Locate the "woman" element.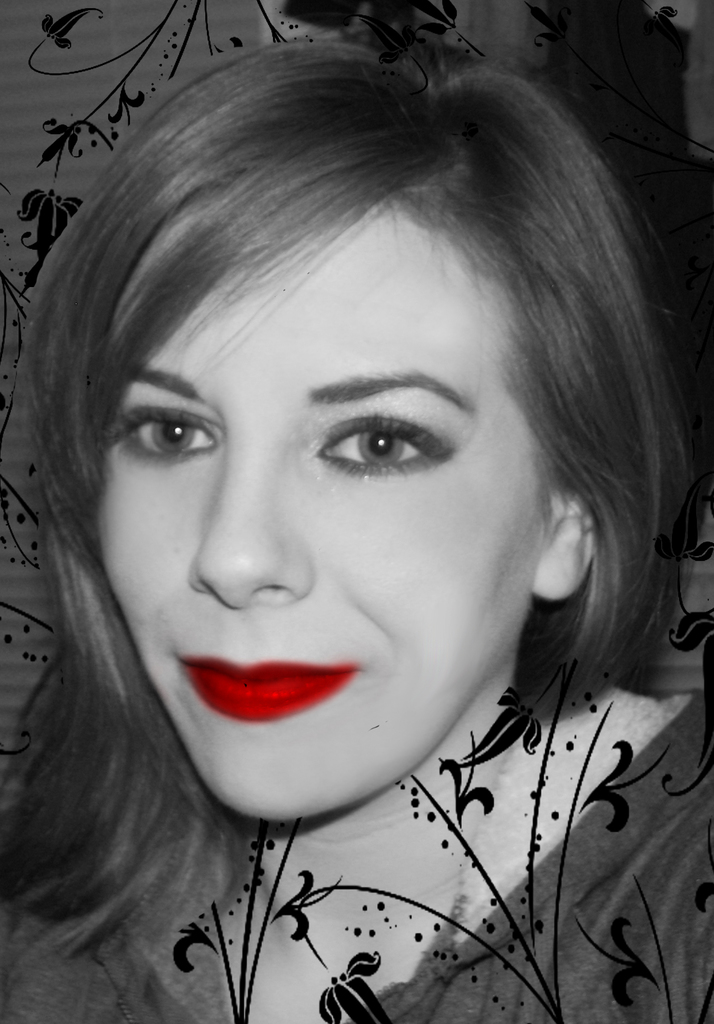
Element bbox: BBox(0, 35, 711, 1015).
